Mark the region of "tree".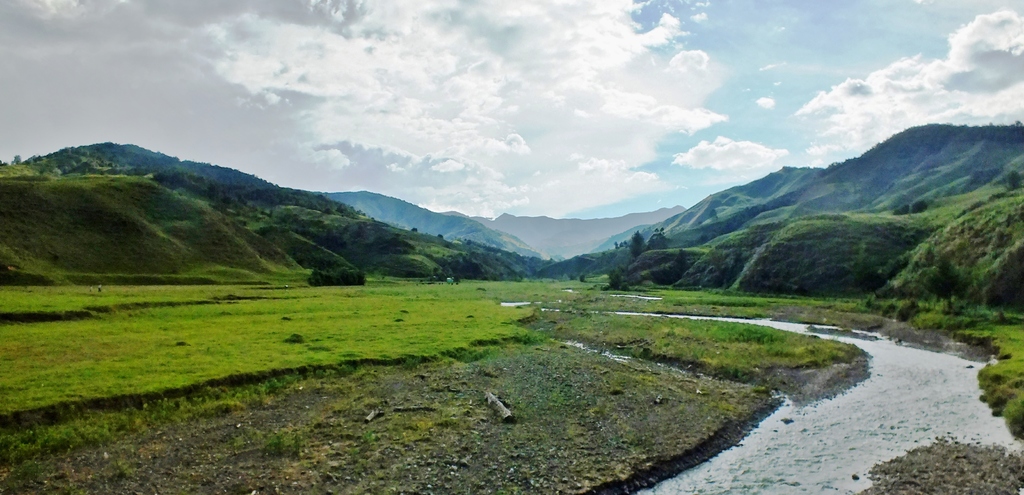
Region: box(912, 201, 937, 214).
